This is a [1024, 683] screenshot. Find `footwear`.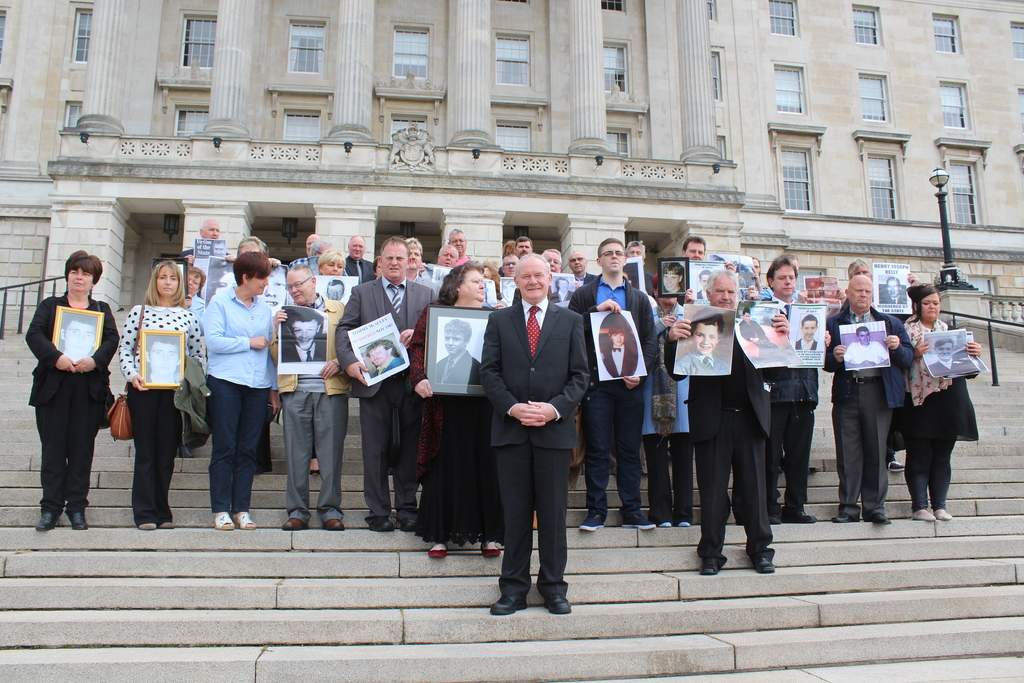
Bounding box: select_region(177, 443, 196, 458).
